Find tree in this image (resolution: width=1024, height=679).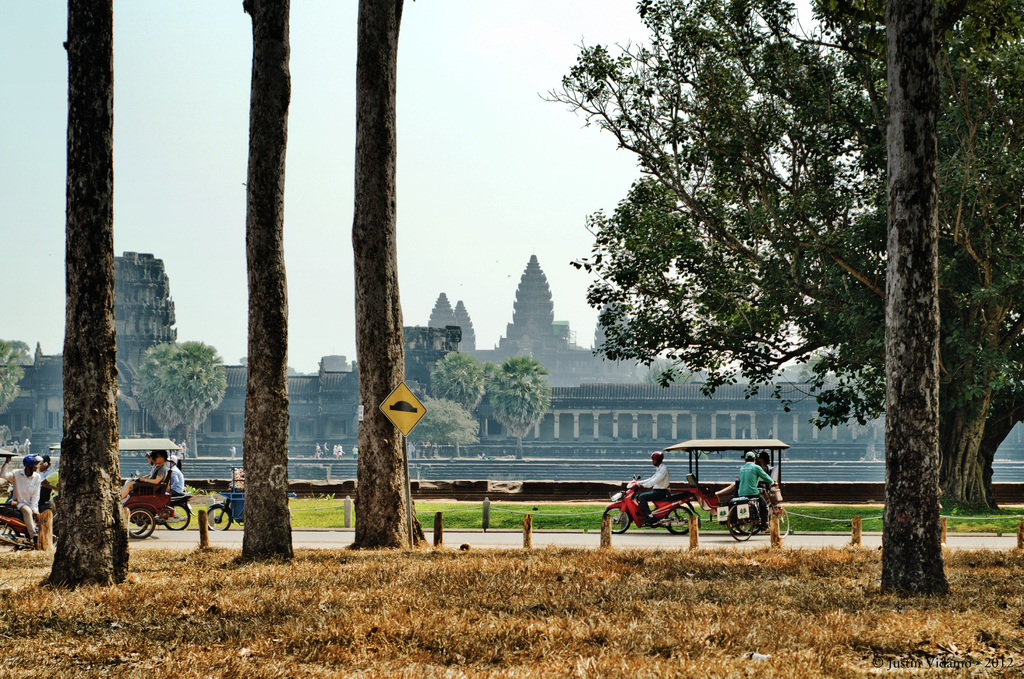
(43, 0, 131, 589).
